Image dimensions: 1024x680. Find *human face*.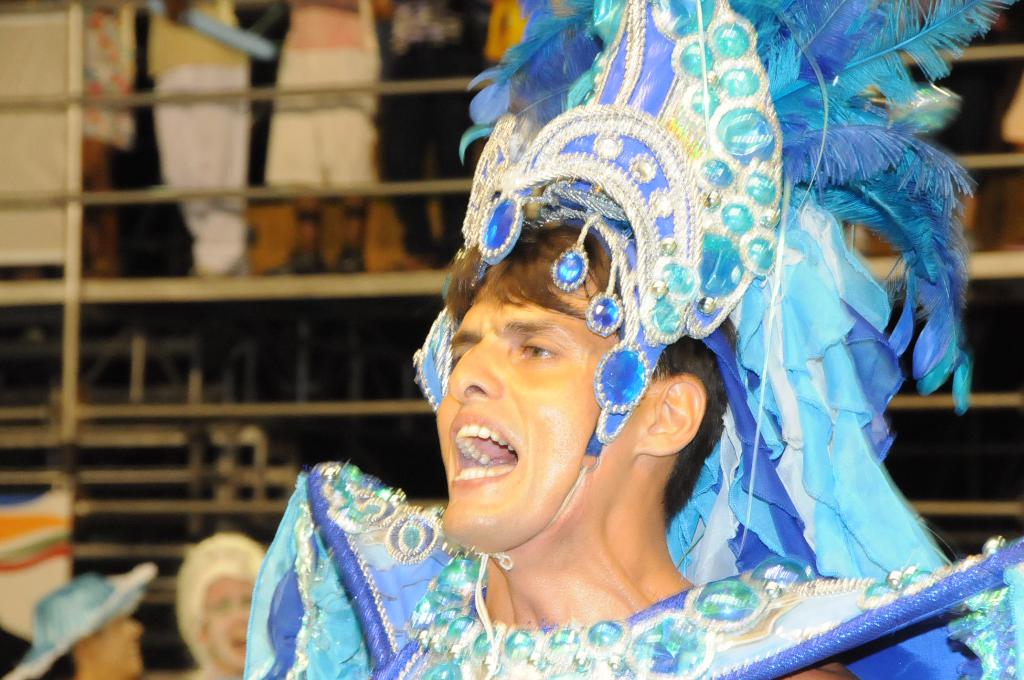
box(92, 616, 141, 674).
